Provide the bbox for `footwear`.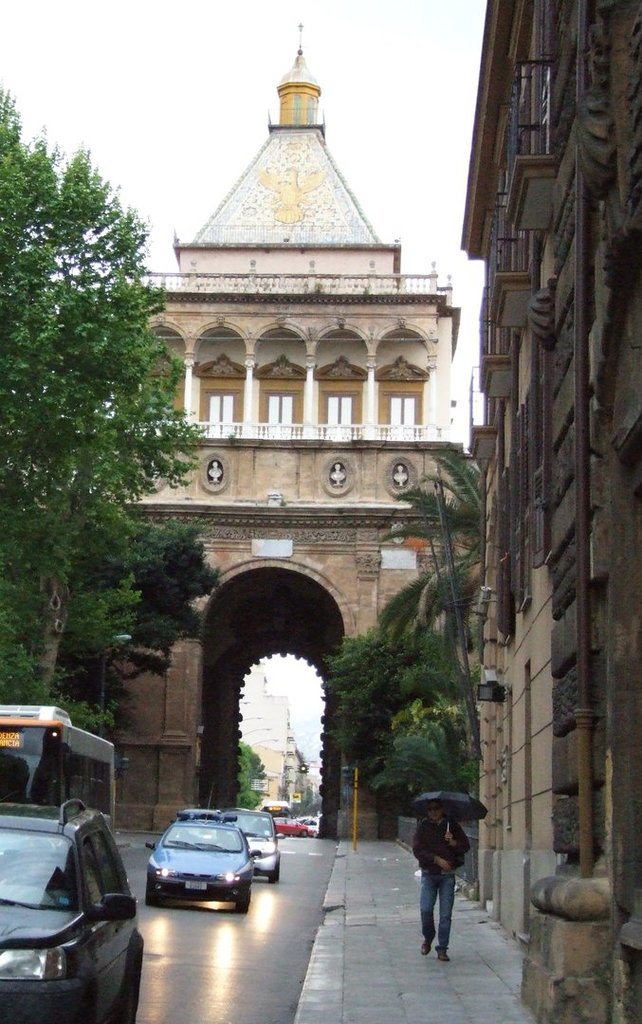
[left=426, top=942, right=432, bottom=960].
